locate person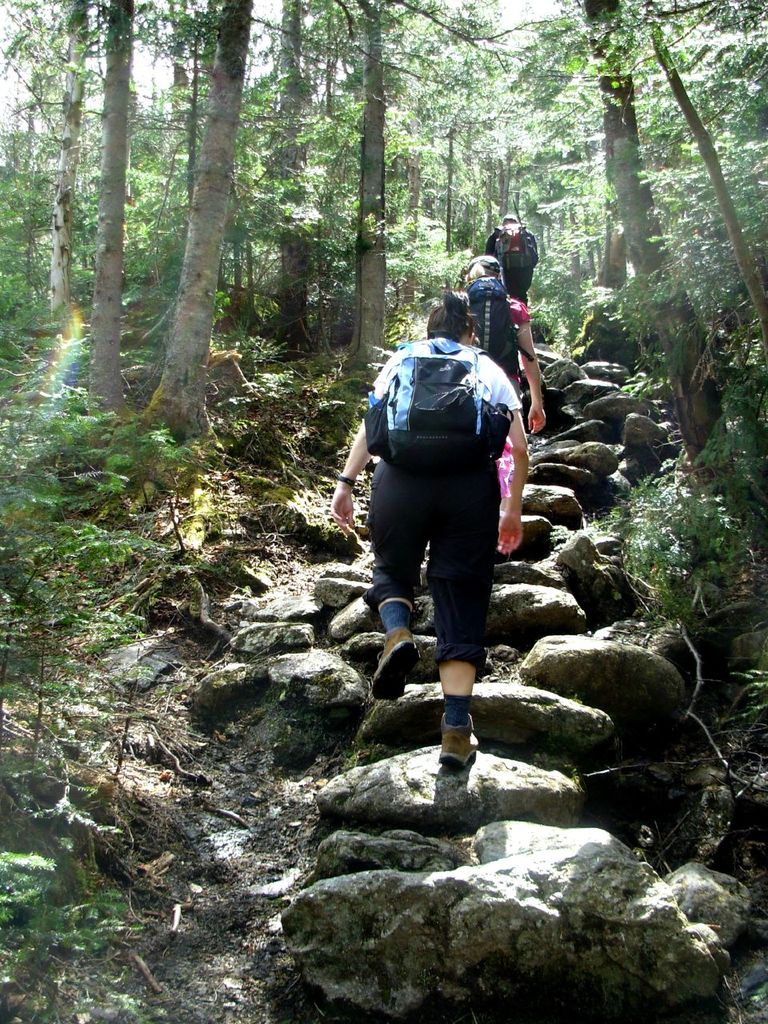
select_region(417, 251, 543, 556)
